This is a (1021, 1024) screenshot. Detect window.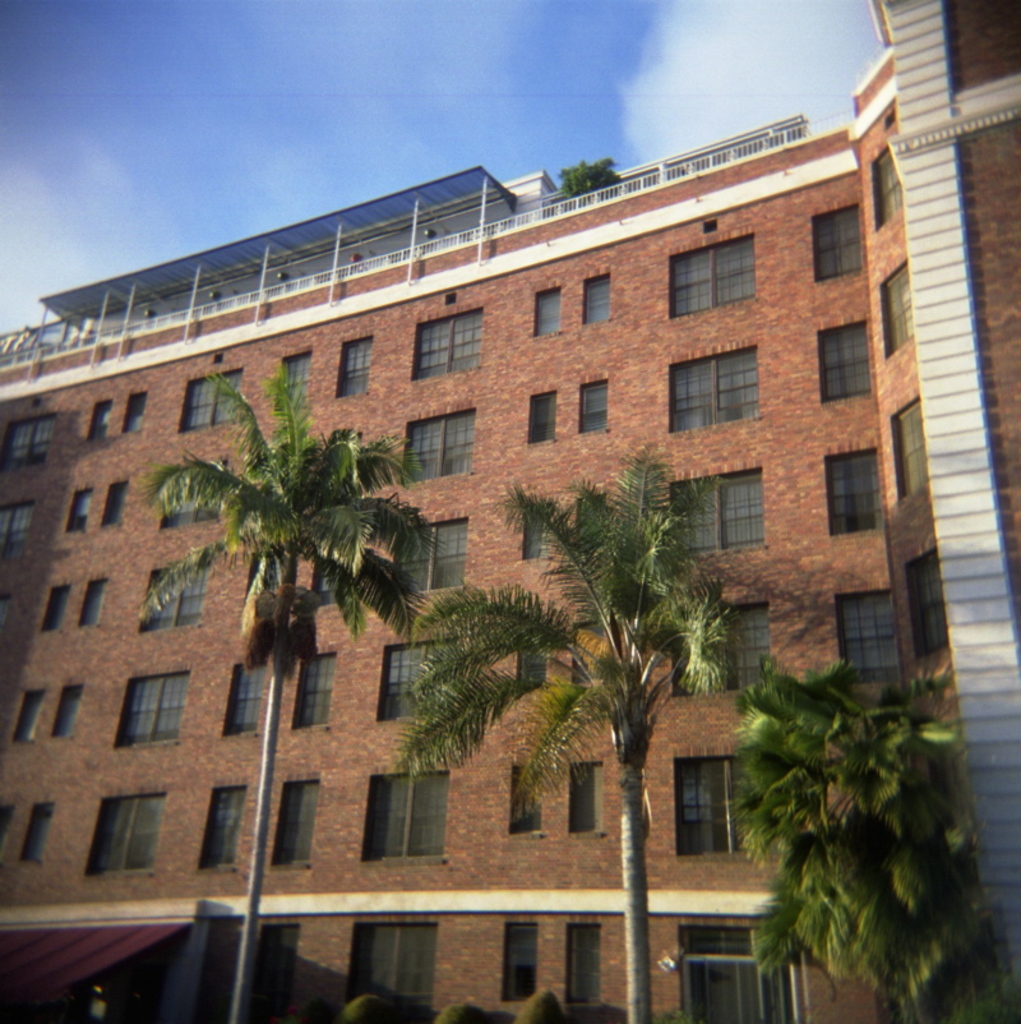
left=527, top=395, right=555, bottom=443.
